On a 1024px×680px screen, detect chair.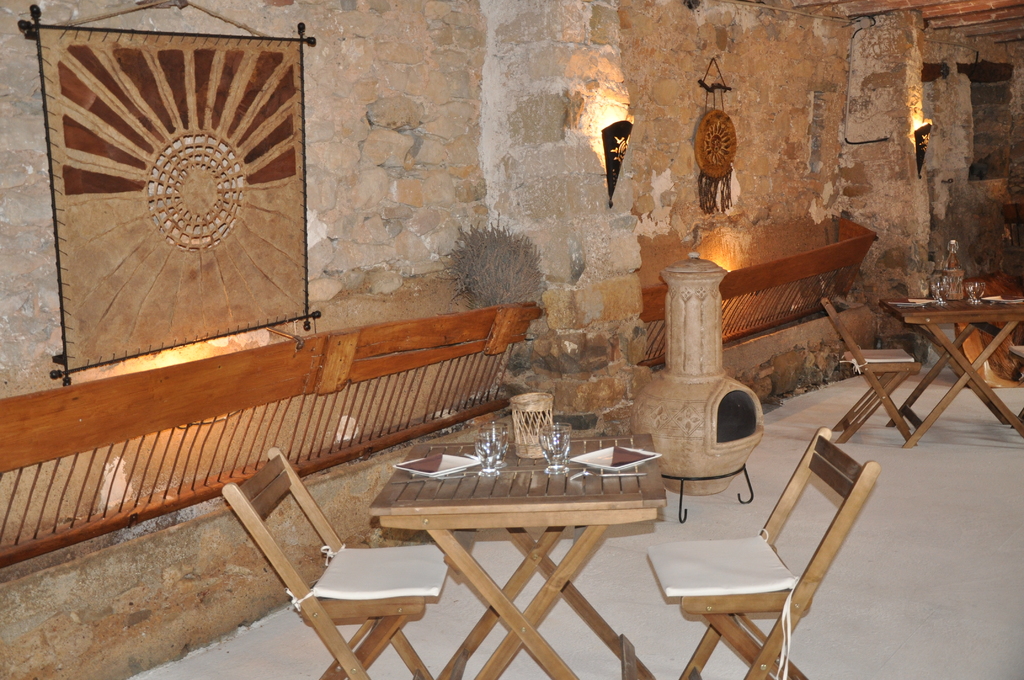
[813,292,922,449].
